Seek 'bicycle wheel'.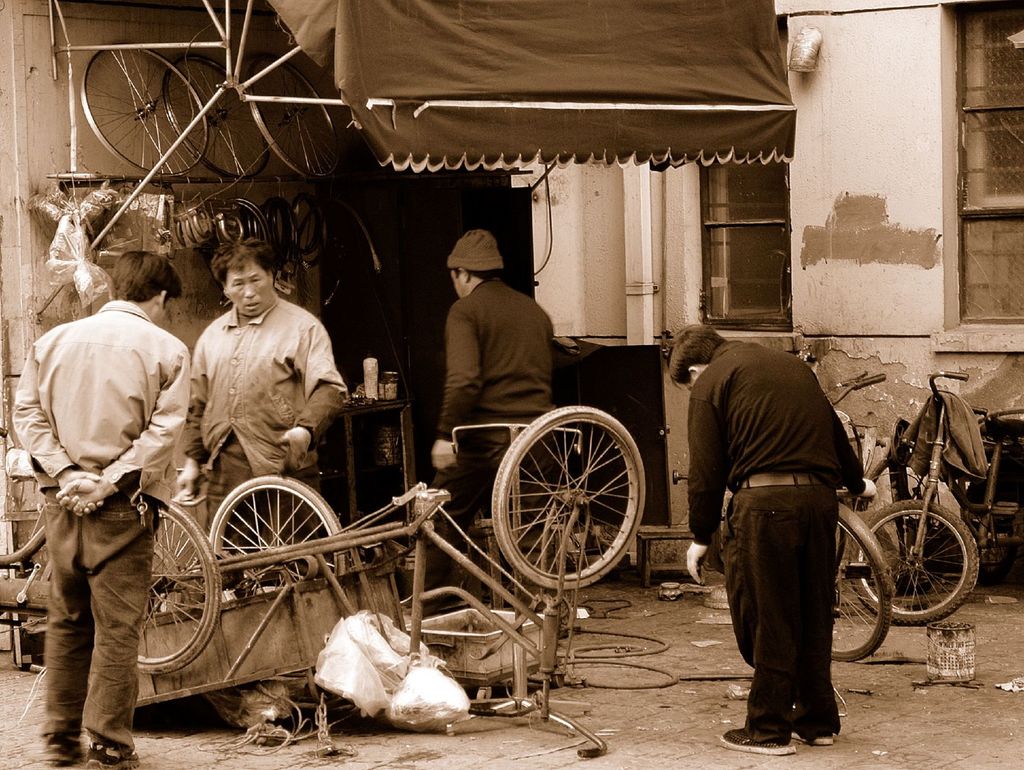
rect(849, 493, 982, 630).
